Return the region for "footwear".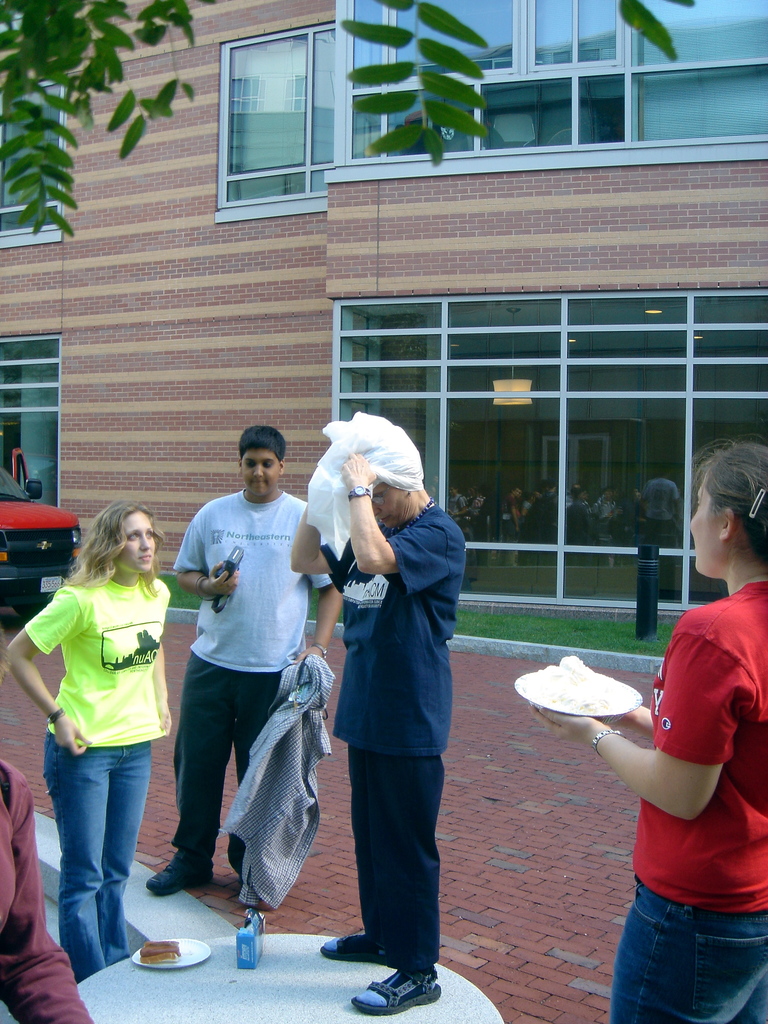
pyautogui.locateOnScreen(347, 963, 443, 1015).
